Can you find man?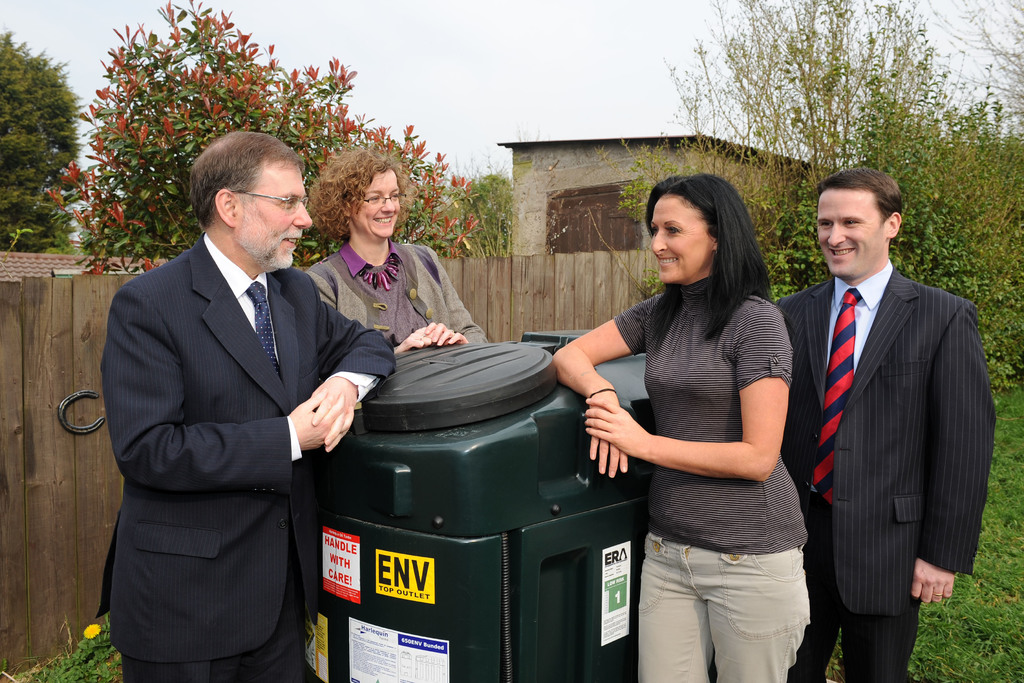
Yes, bounding box: 92:113:371:668.
